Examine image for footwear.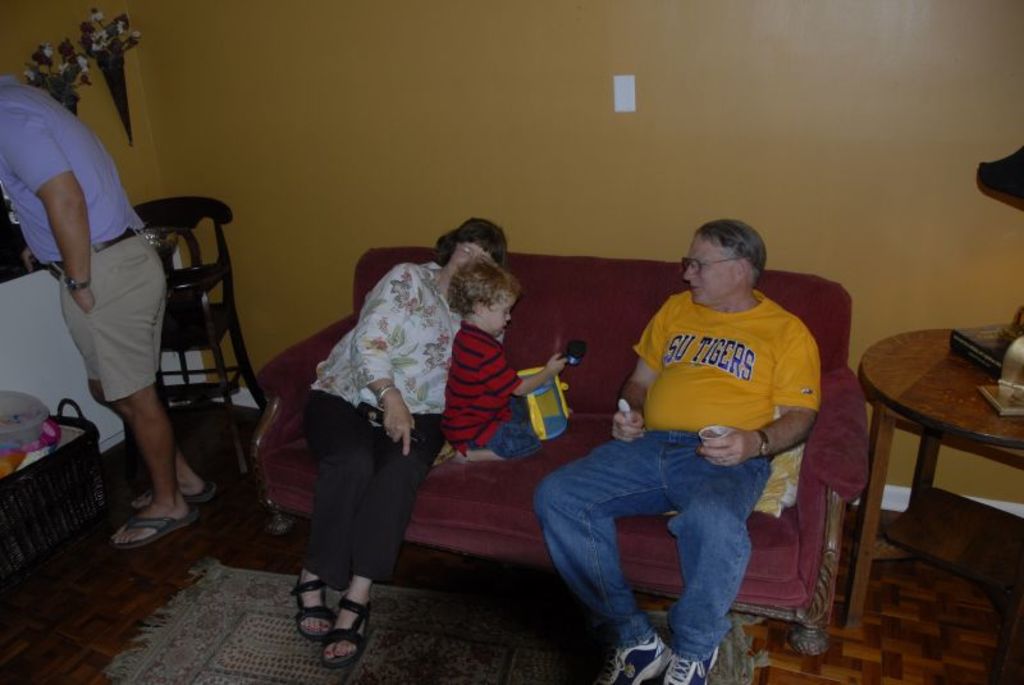
Examination result: (595, 633, 672, 684).
